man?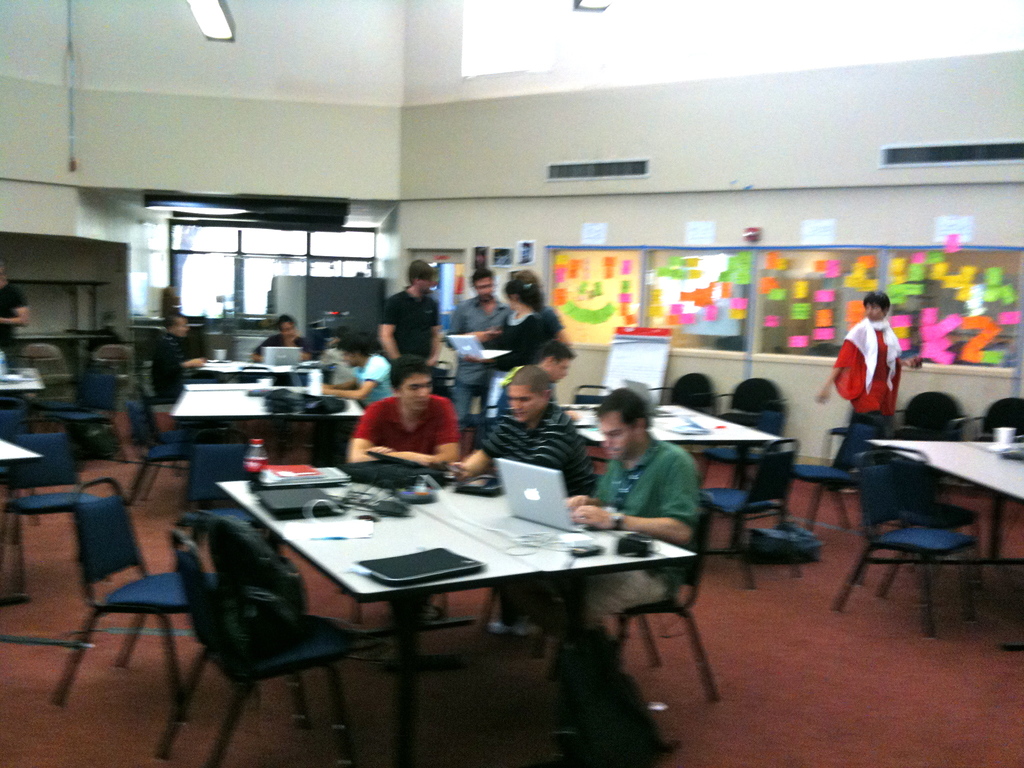
556/394/706/696
